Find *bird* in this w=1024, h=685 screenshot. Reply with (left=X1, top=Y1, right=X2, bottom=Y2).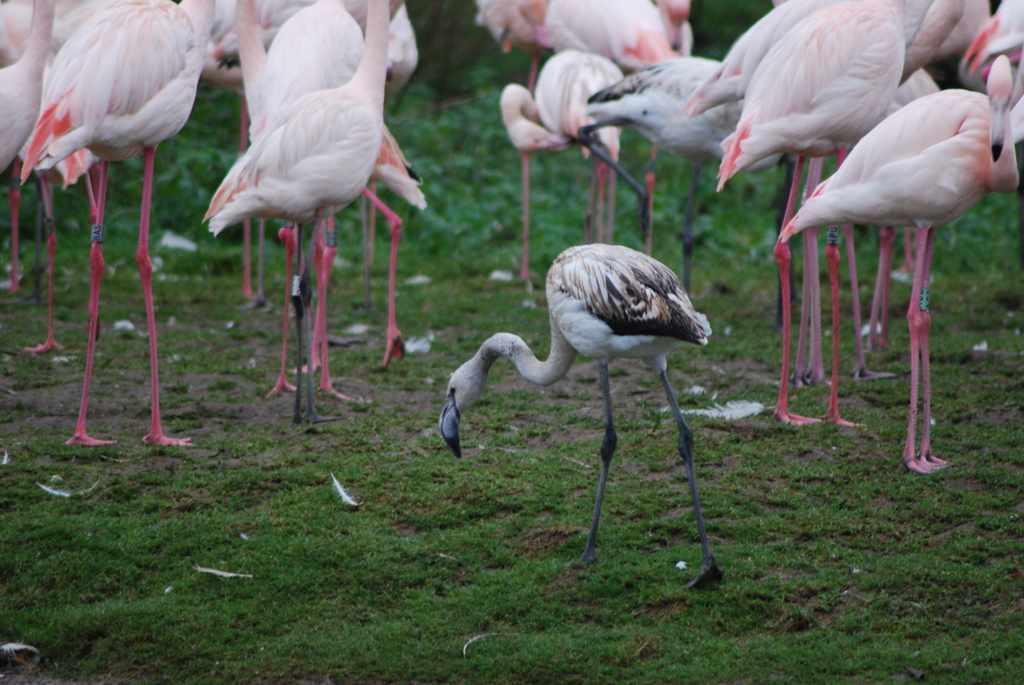
(left=420, top=166, right=740, bottom=592).
